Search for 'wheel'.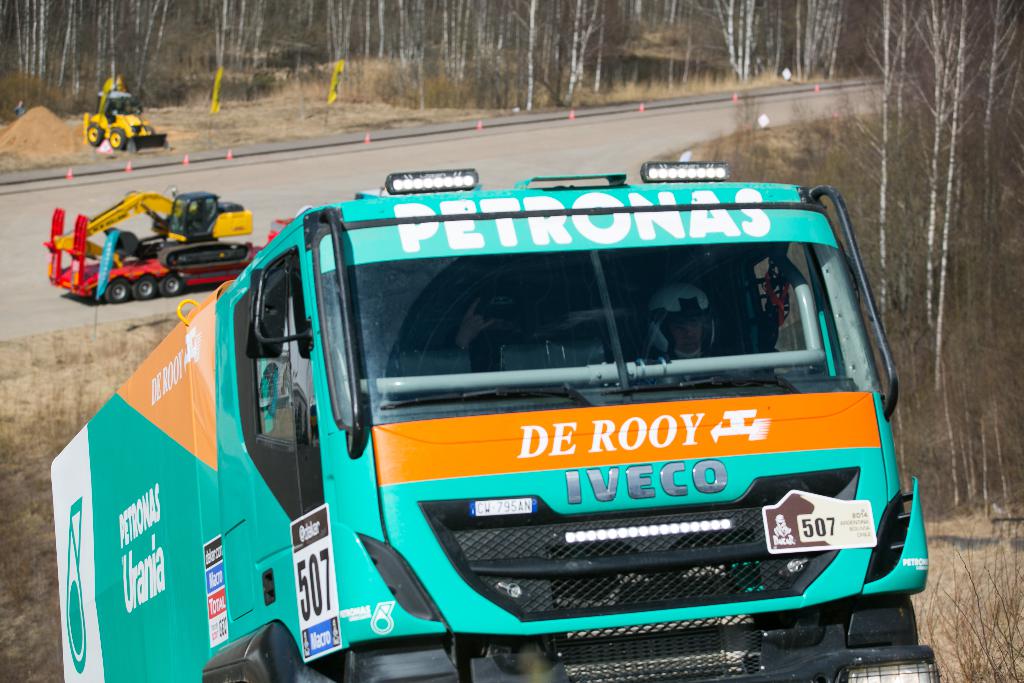
Found at 163 272 182 293.
